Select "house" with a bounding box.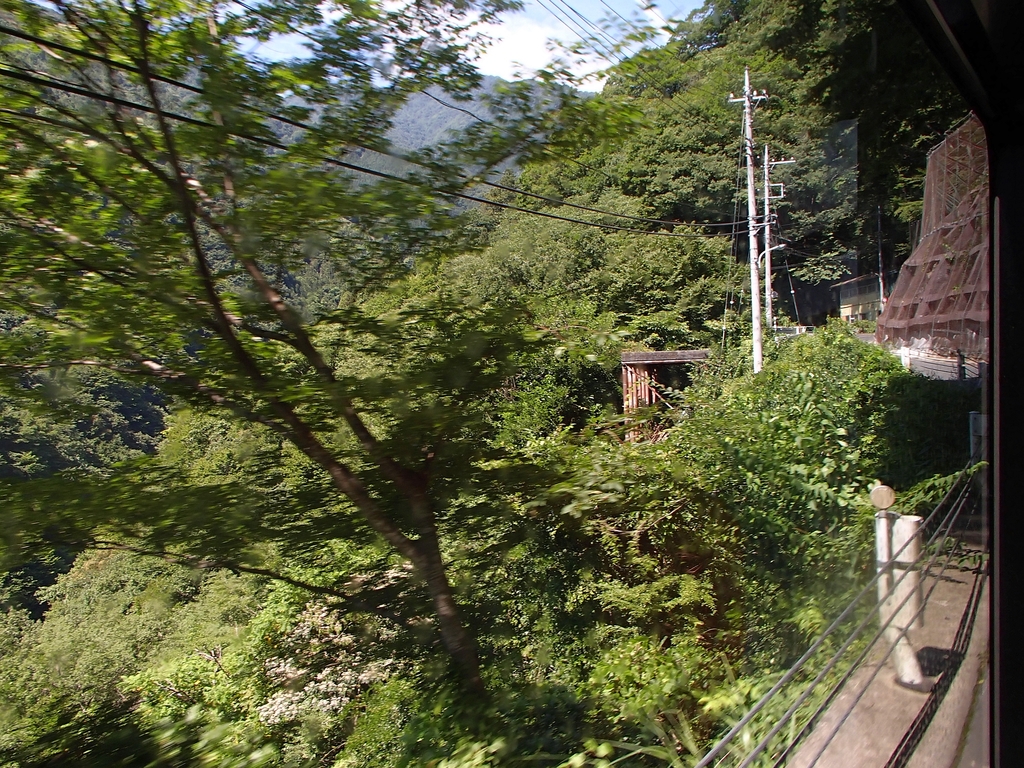
865, 122, 1009, 624.
